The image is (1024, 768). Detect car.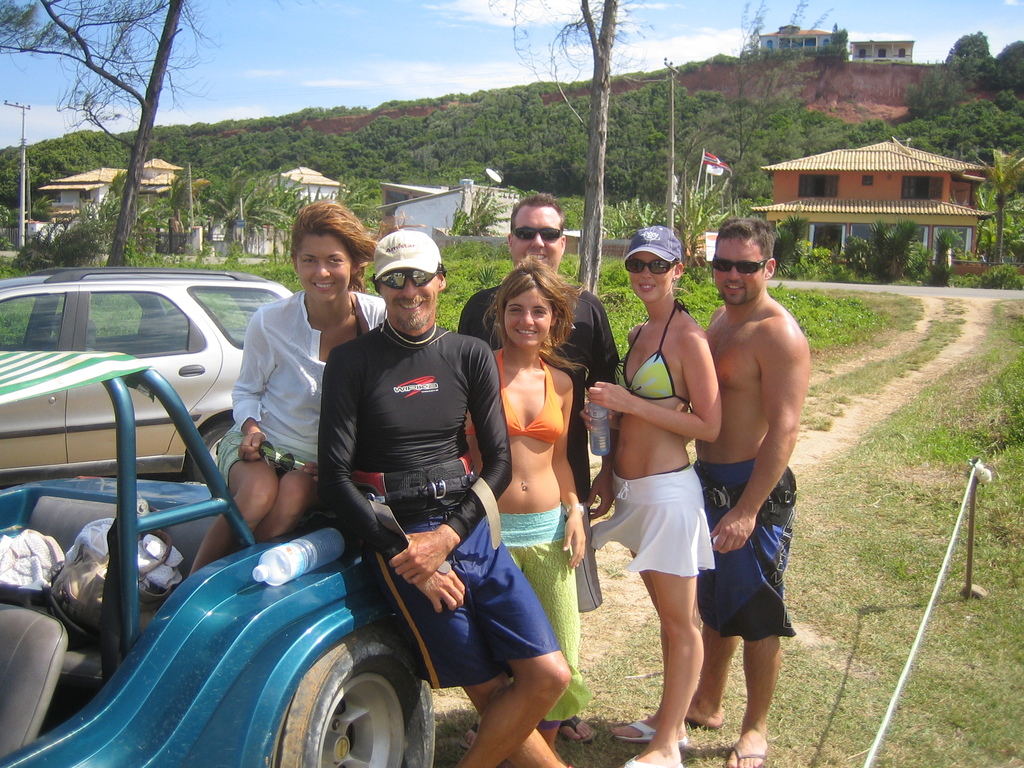
Detection: bbox=[11, 300, 436, 755].
